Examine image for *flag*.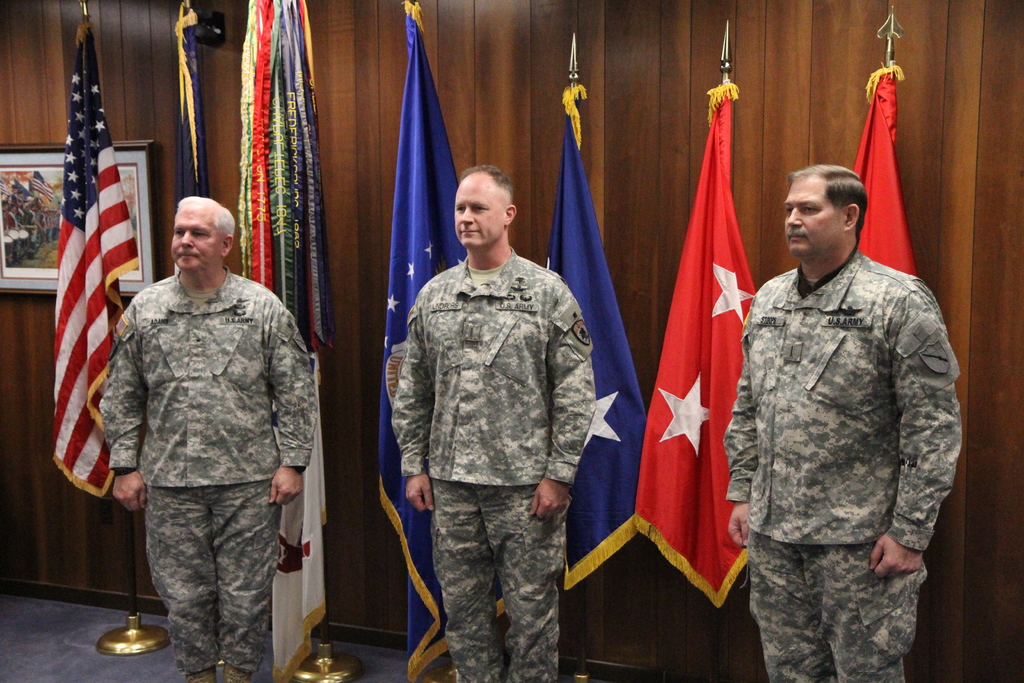
Examination result: [548, 78, 651, 599].
